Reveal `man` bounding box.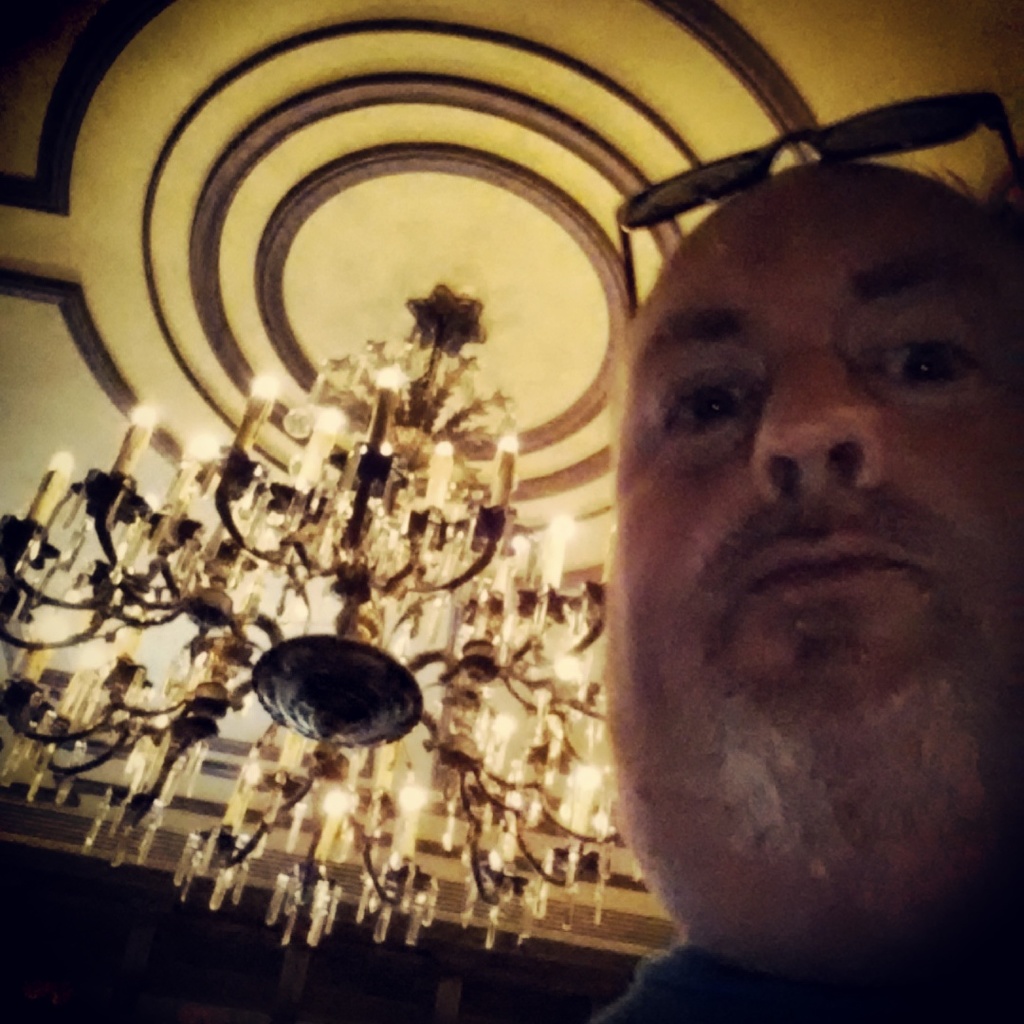
Revealed: detection(581, 153, 1023, 1023).
